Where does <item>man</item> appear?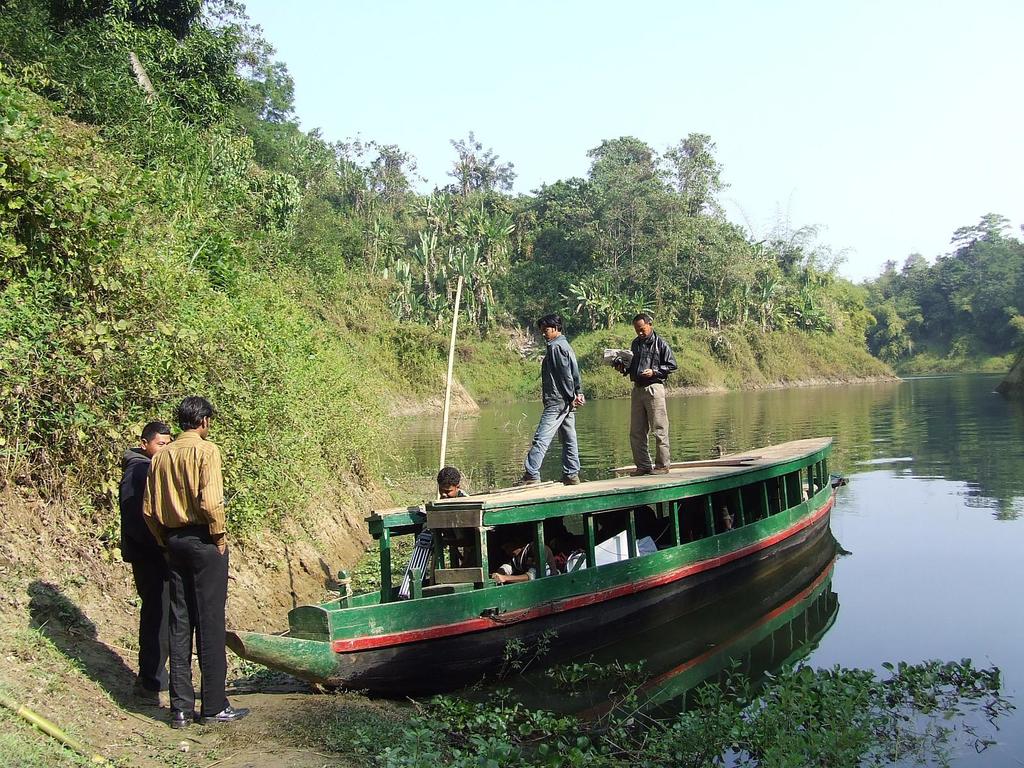
Appears at left=435, top=467, right=477, bottom=570.
